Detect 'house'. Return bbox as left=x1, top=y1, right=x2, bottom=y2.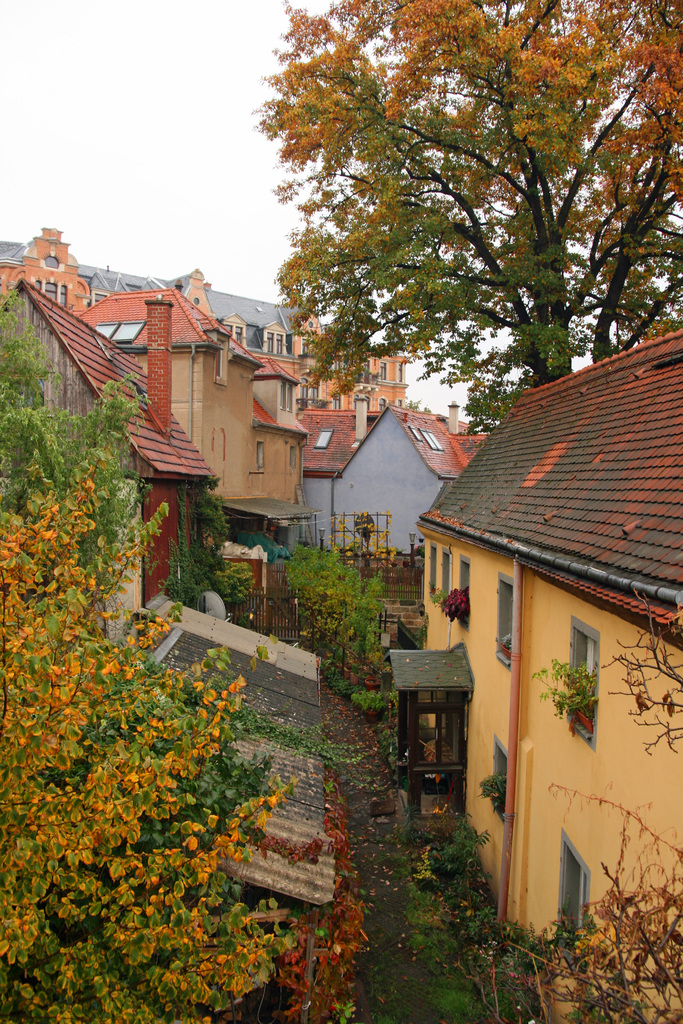
left=297, top=400, right=509, bottom=550.
